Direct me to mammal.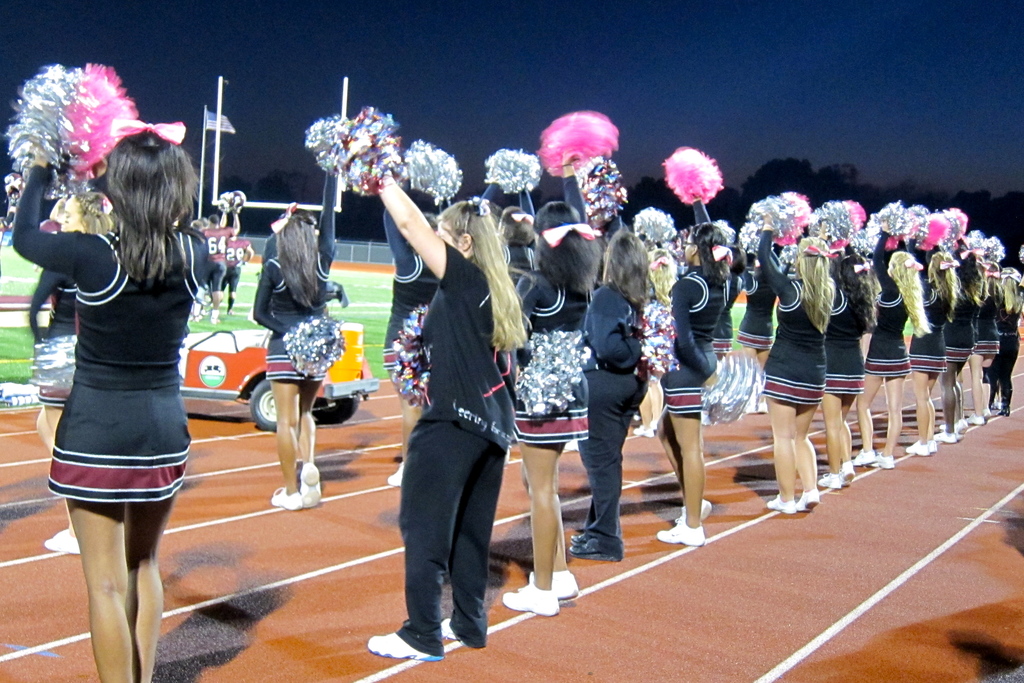
Direction: [9,142,209,682].
